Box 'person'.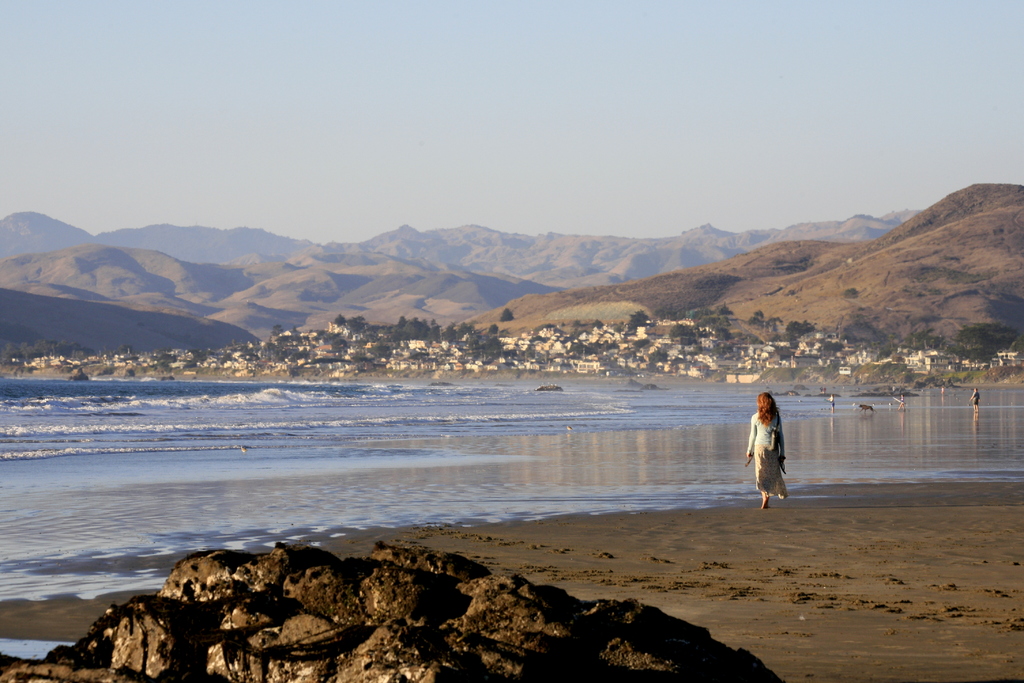
Rect(752, 392, 801, 518).
